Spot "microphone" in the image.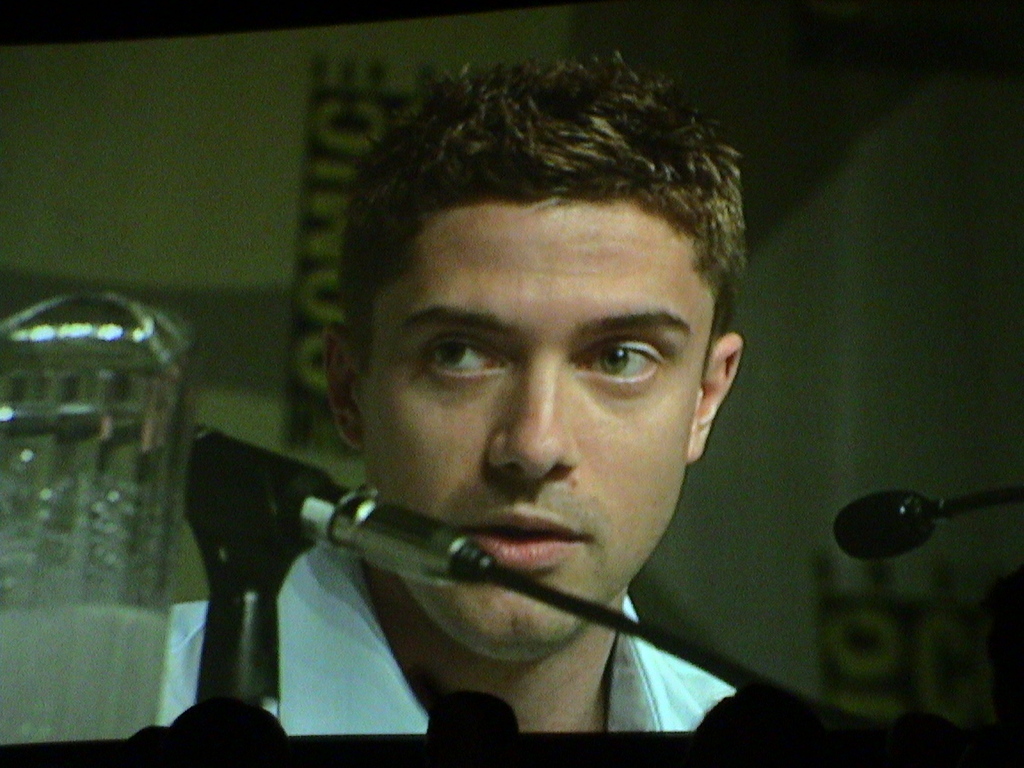
"microphone" found at region(831, 492, 939, 563).
